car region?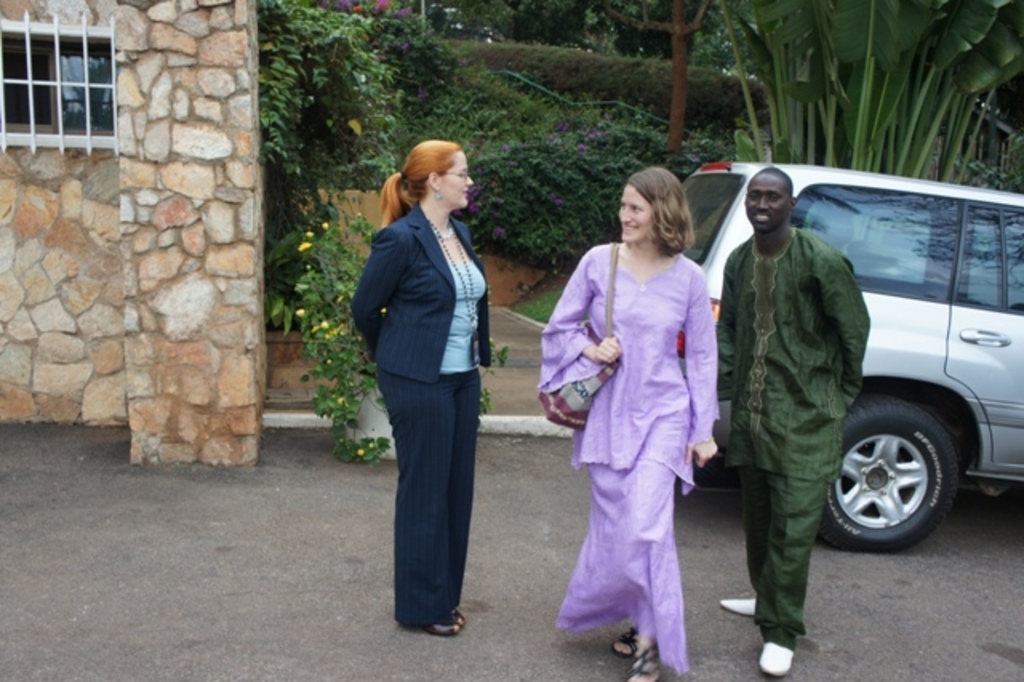
left=683, top=158, right=1022, bottom=559
